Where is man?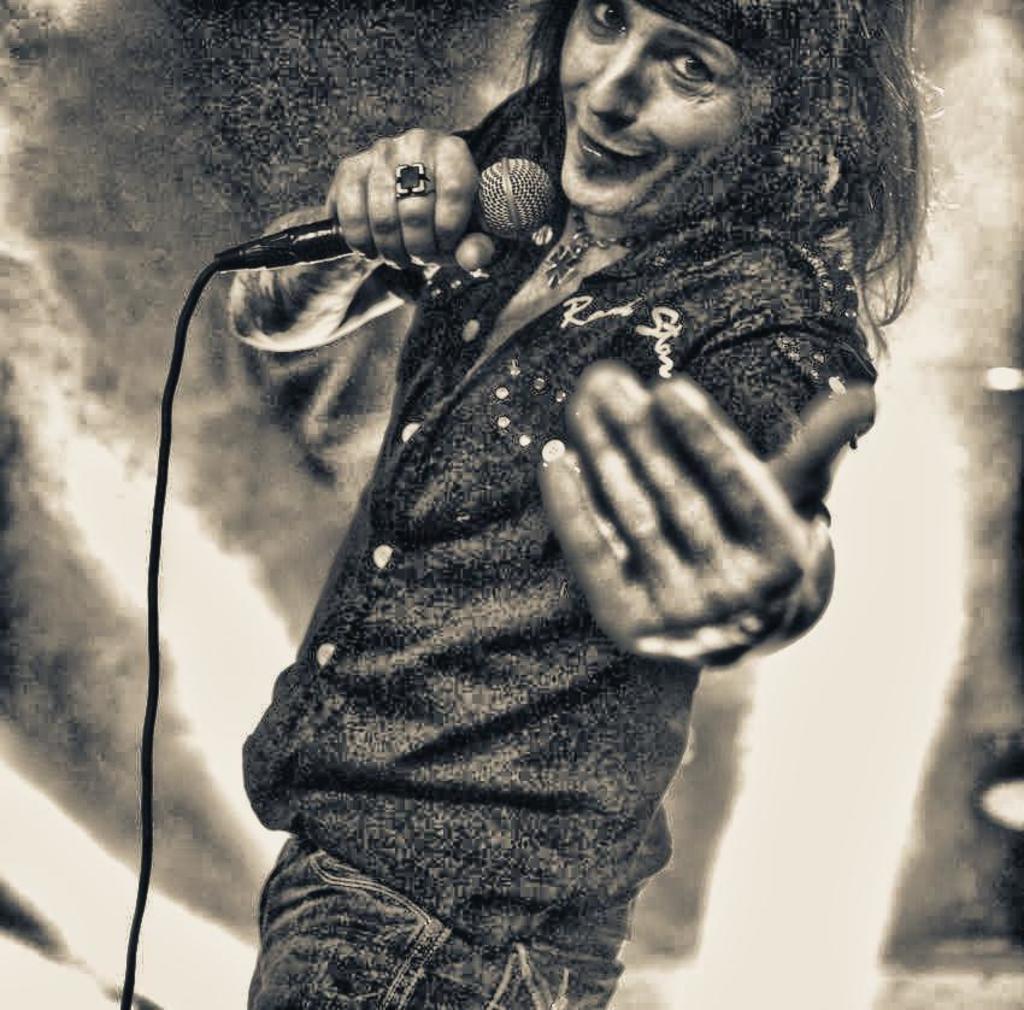
x1=236, y1=0, x2=935, y2=1009.
